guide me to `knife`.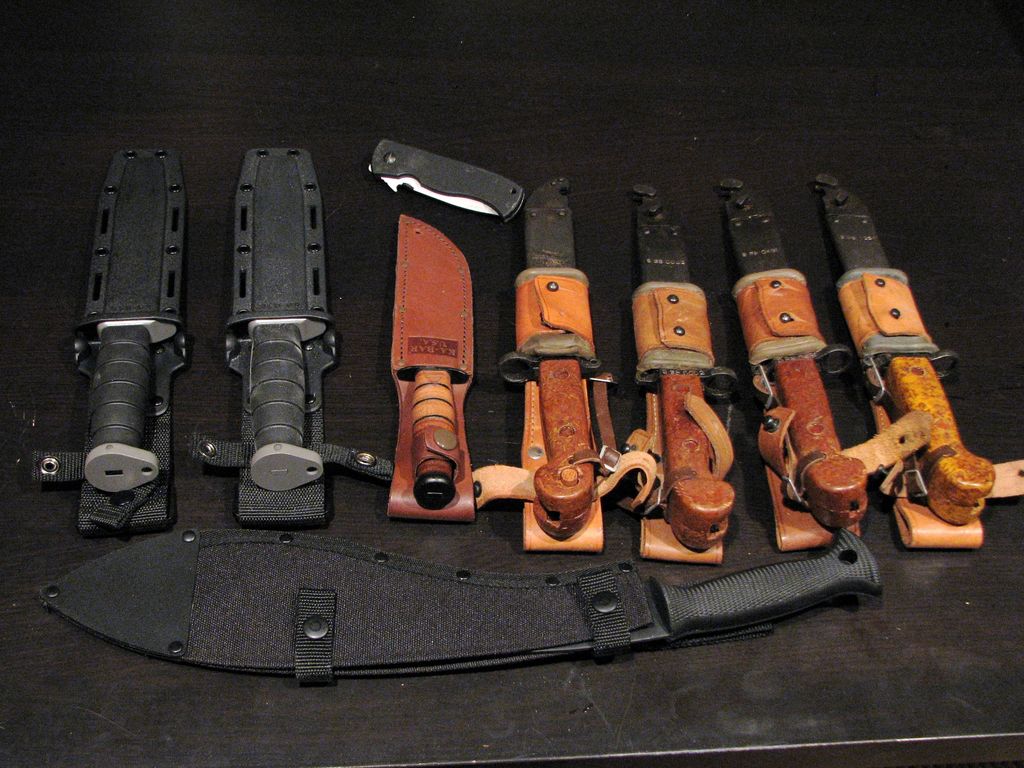
Guidance: 33:145:178:538.
